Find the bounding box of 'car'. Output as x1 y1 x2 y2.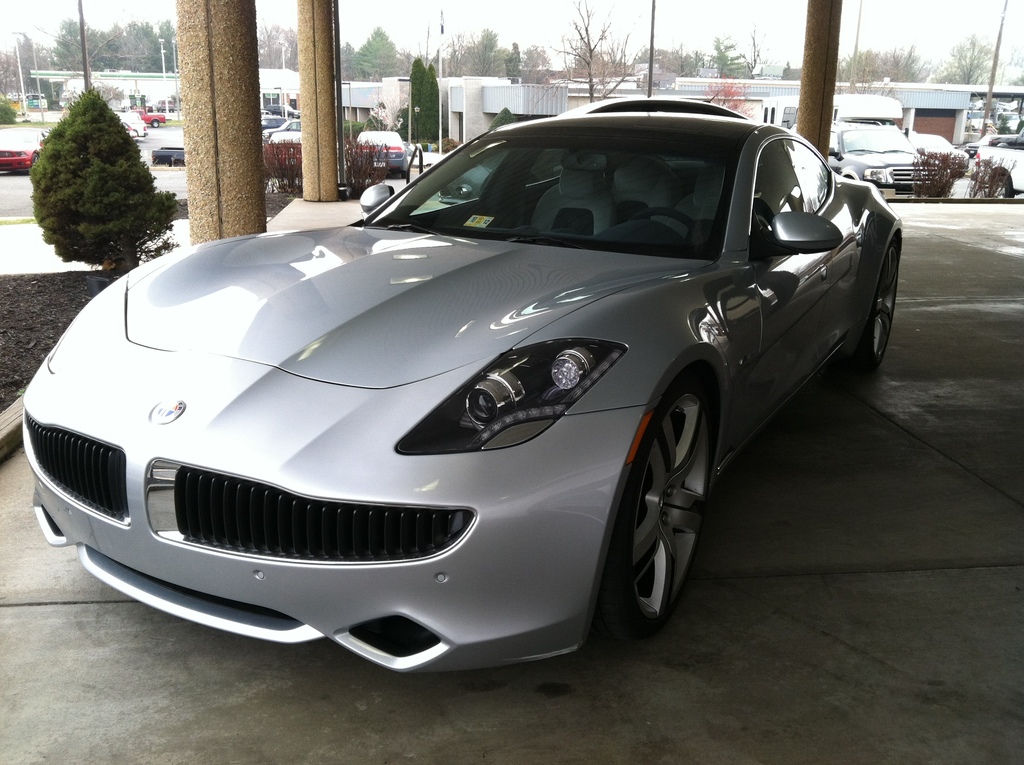
959 127 1018 161.
